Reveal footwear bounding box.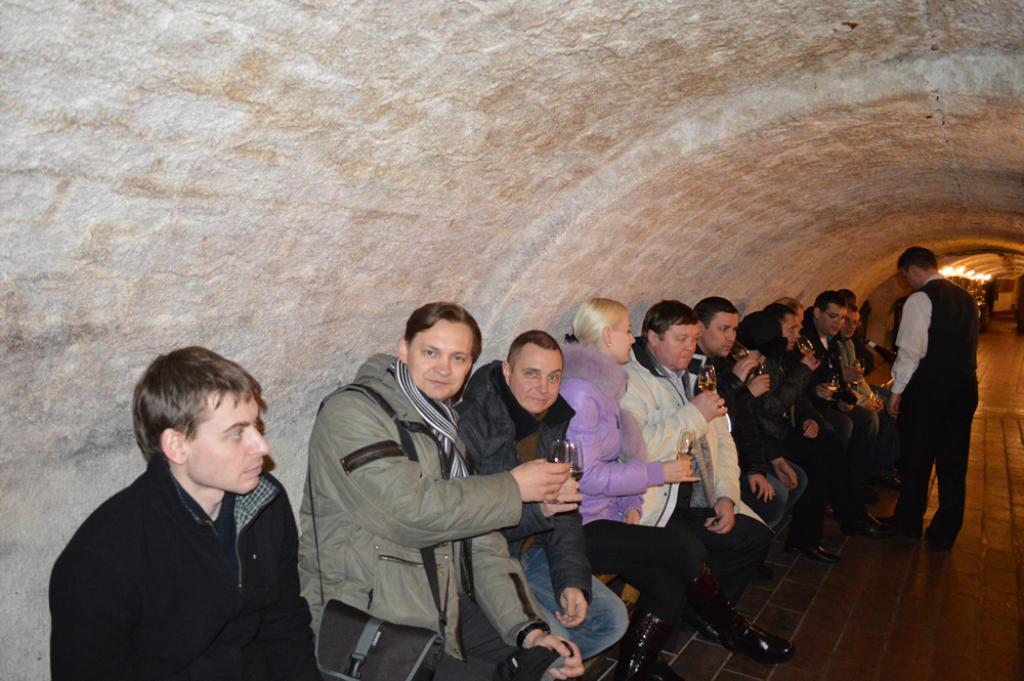
Revealed: (x1=874, y1=510, x2=916, y2=536).
